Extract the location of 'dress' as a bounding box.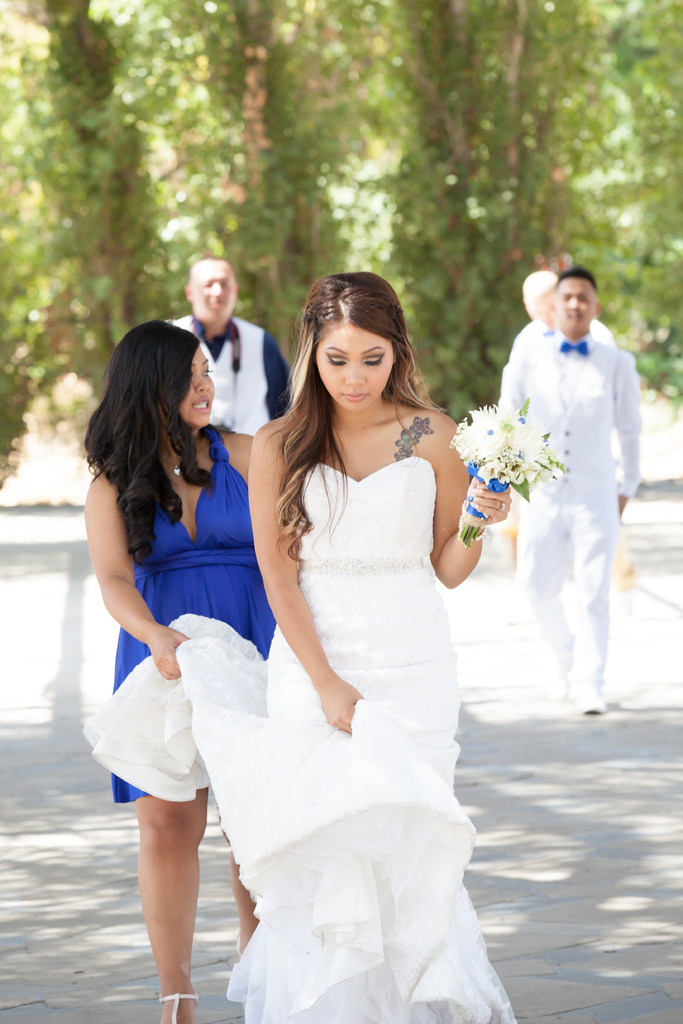
<region>83, 452, 522, 1023</region>.
